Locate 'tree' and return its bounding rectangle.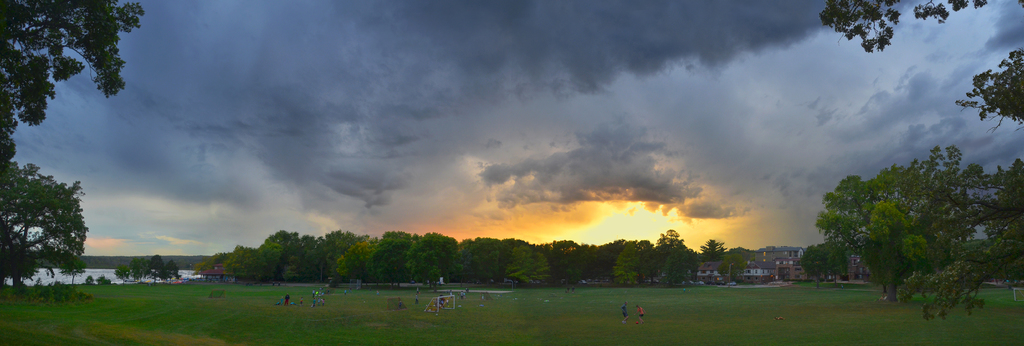
959/47/1023/122.
